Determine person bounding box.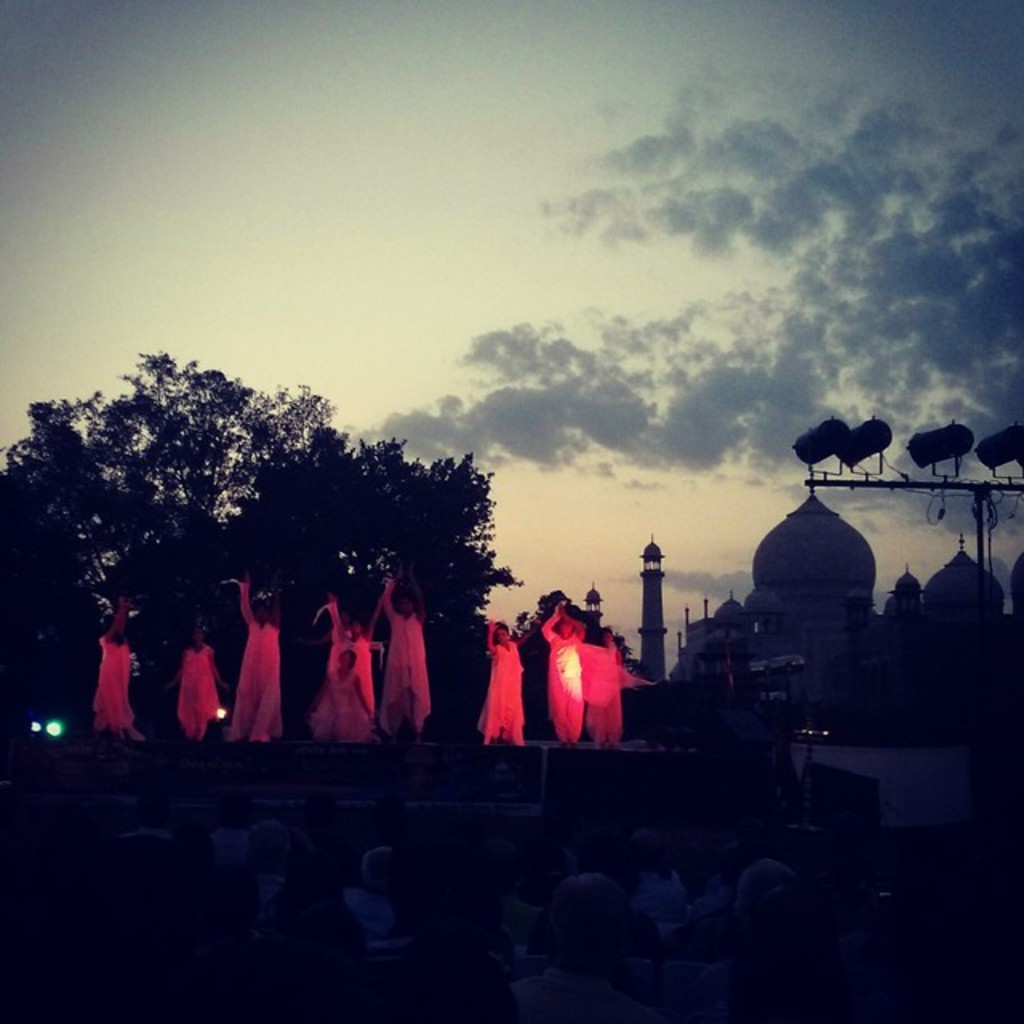
Determined: x1=386, y1=566, x2=426, y2=730.
